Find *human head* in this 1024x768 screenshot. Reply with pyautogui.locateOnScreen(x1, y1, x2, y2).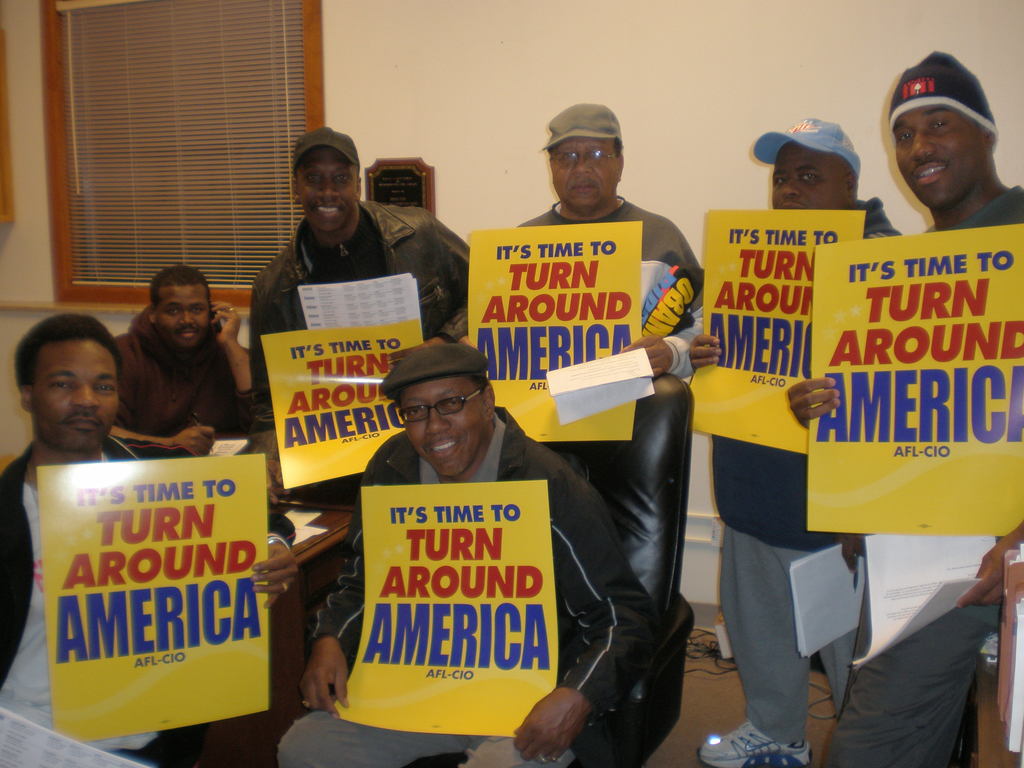
pyautogui.locateOnScreen(289, 124, 363, 239).
